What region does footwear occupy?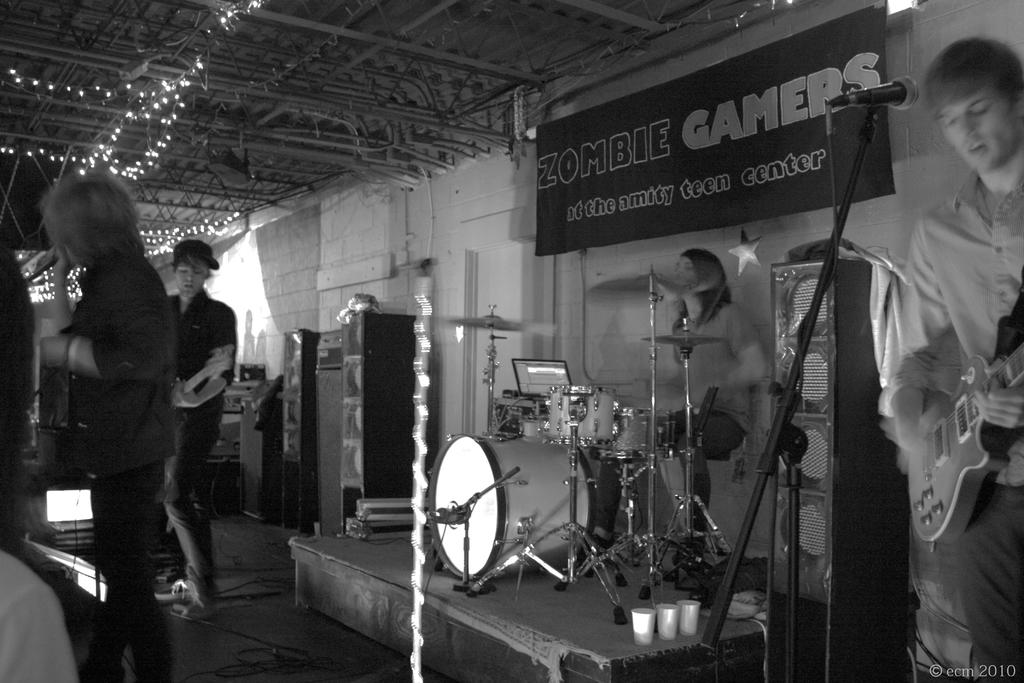
{"left": 172, "top": 600, "right": 221, "bottom": 616}.
